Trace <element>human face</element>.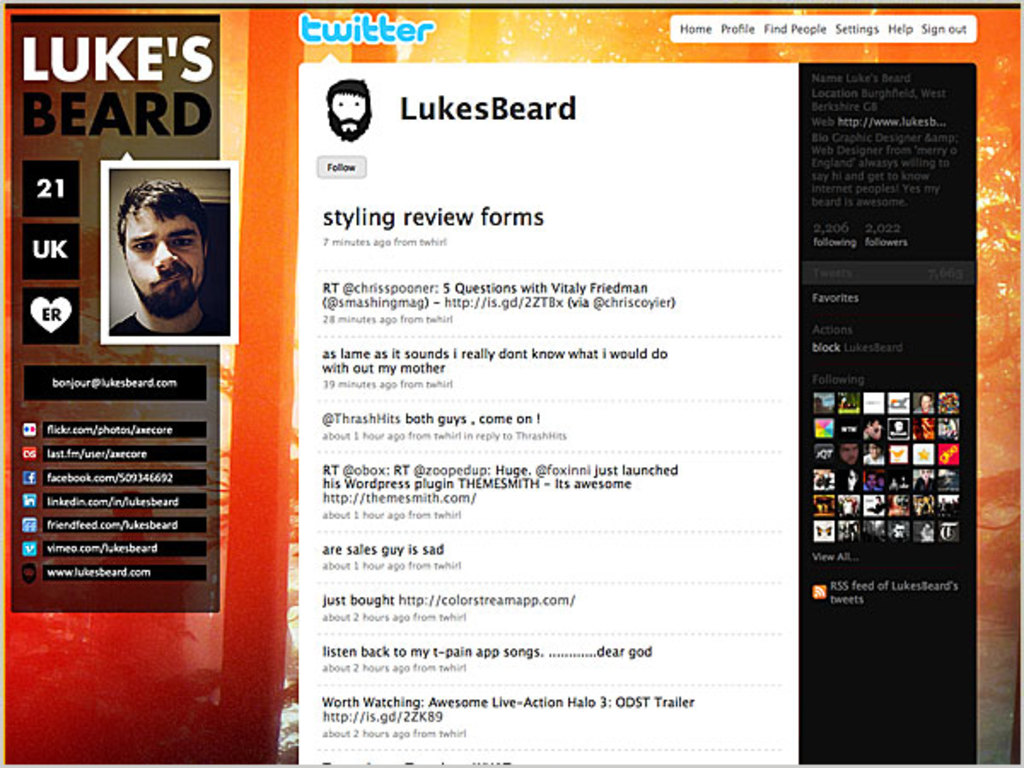
Traced to 123:208:200:314.
